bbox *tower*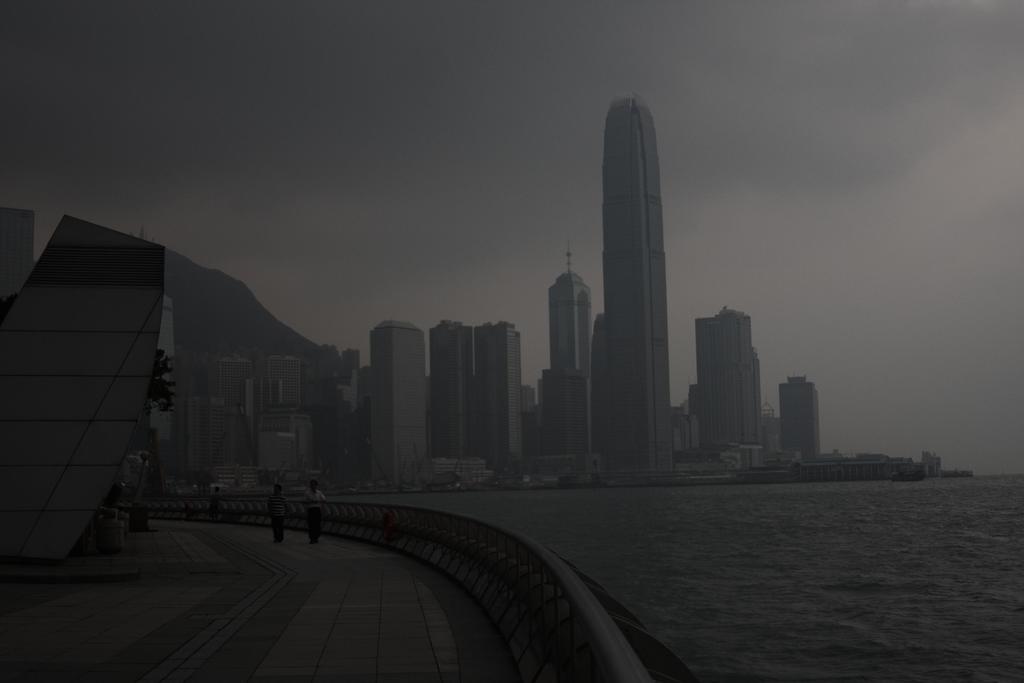
x1=367, y1=325, x2=428, y2=486
